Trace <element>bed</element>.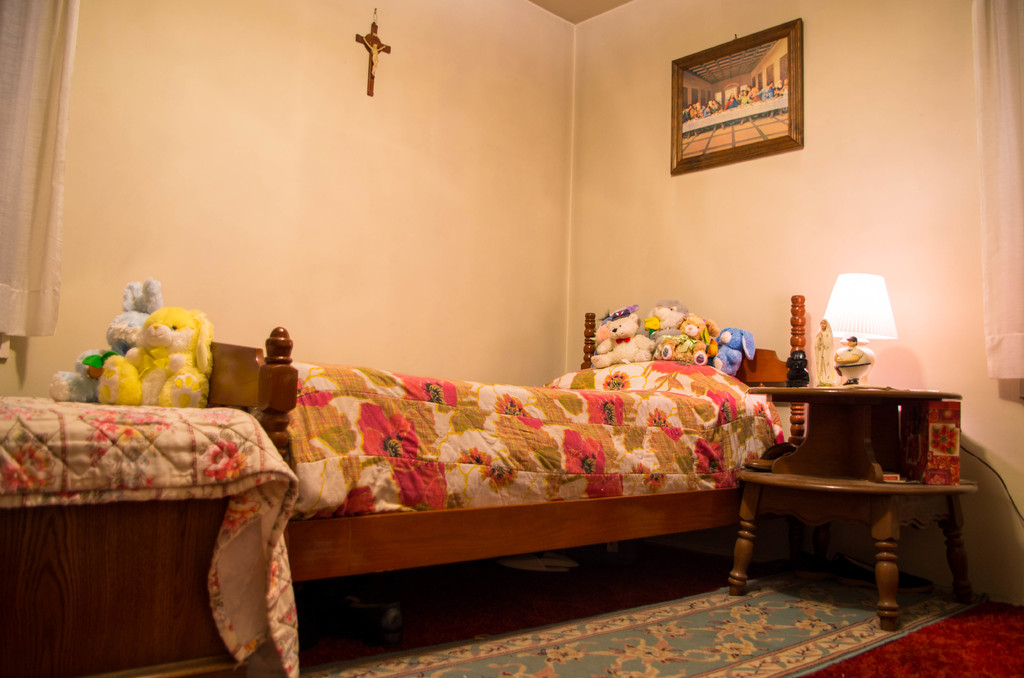
Traced to (x1=192, y1=278, x2=821, y2=651).
